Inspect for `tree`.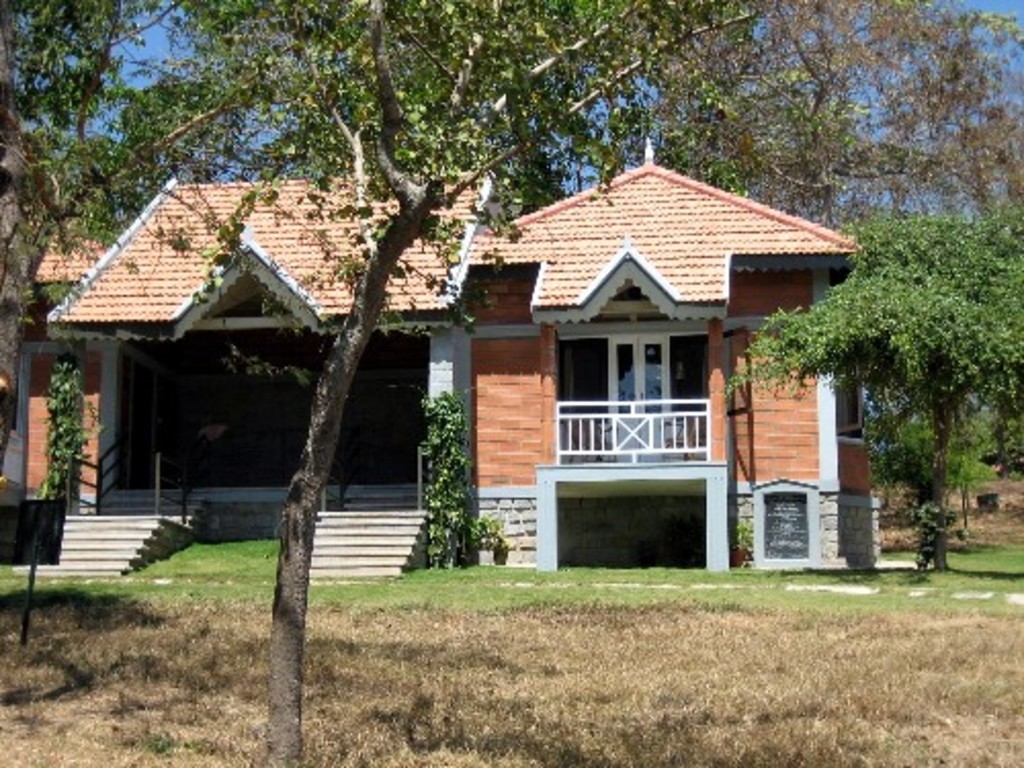
Inspection: 0/0/248/471.
